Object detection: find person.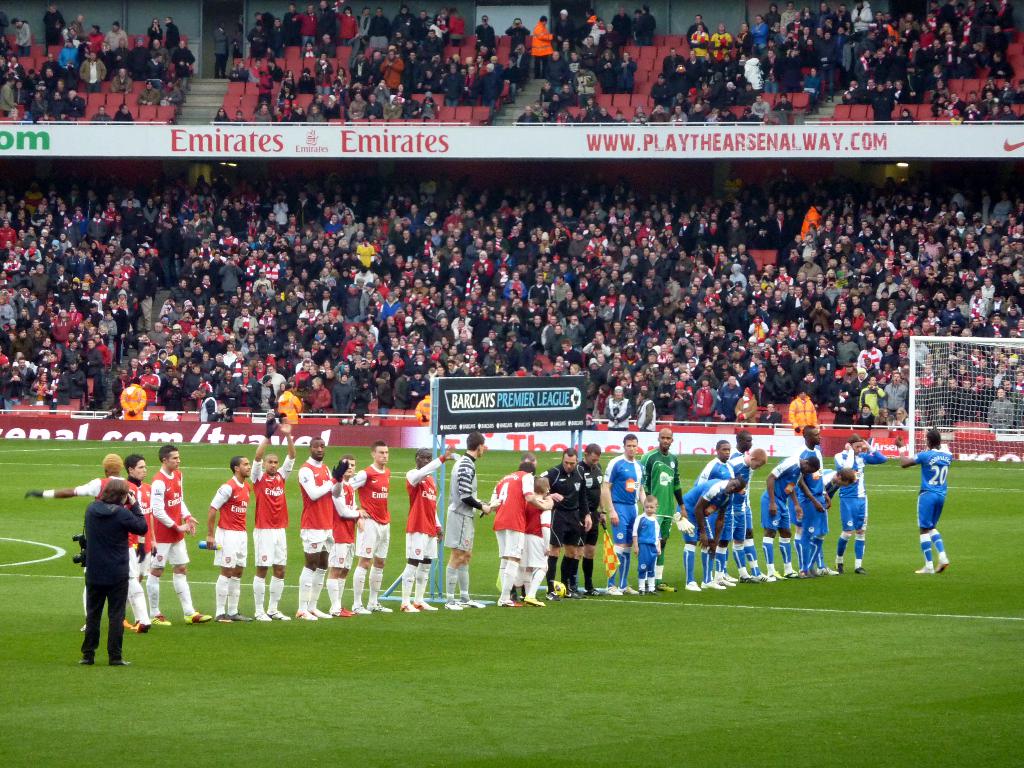
detection(75, 50, 112, 91).
